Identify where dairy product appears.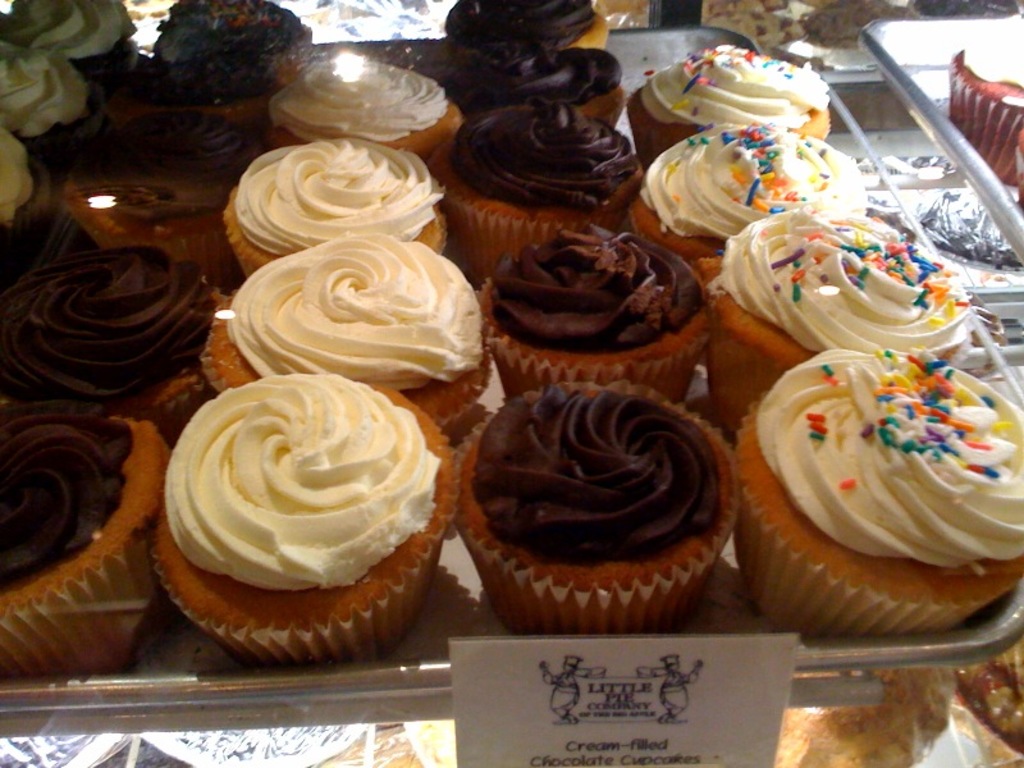
Appears at locate(772, 376, 1016, 589).
